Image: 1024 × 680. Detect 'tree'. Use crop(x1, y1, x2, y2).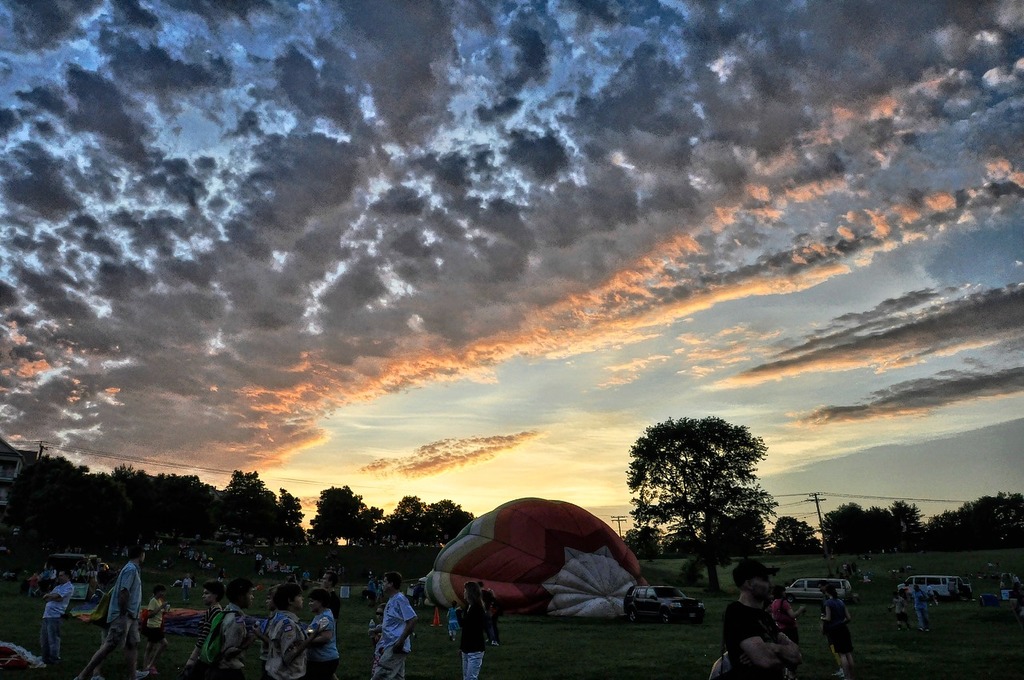
crop(816, 498, 862, 550).
